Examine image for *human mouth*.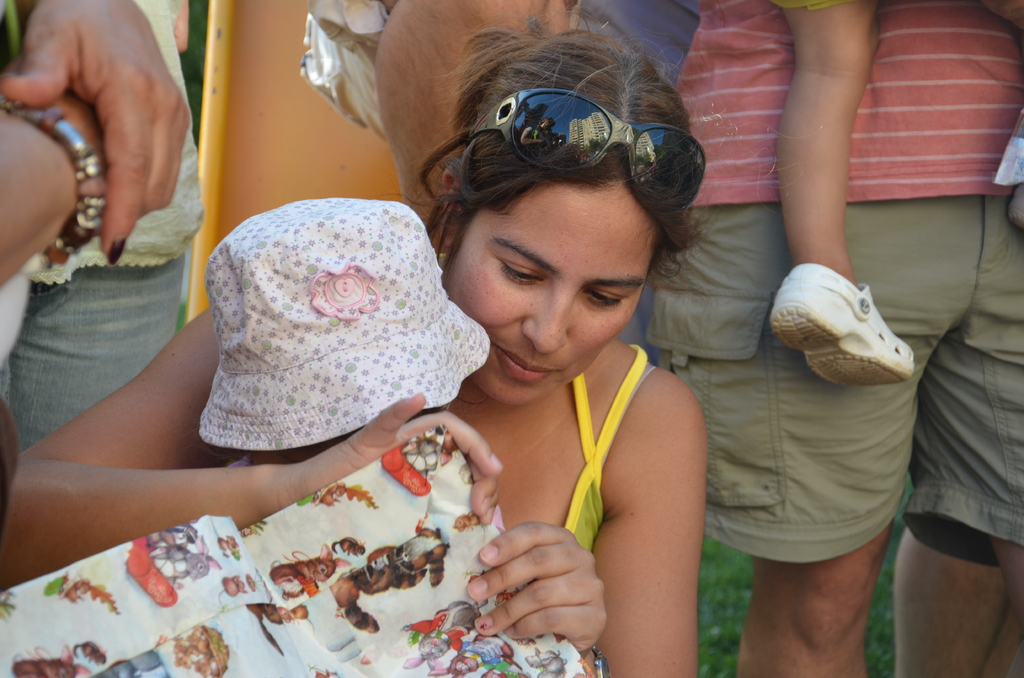
Examination result: [495,349,565,384].
